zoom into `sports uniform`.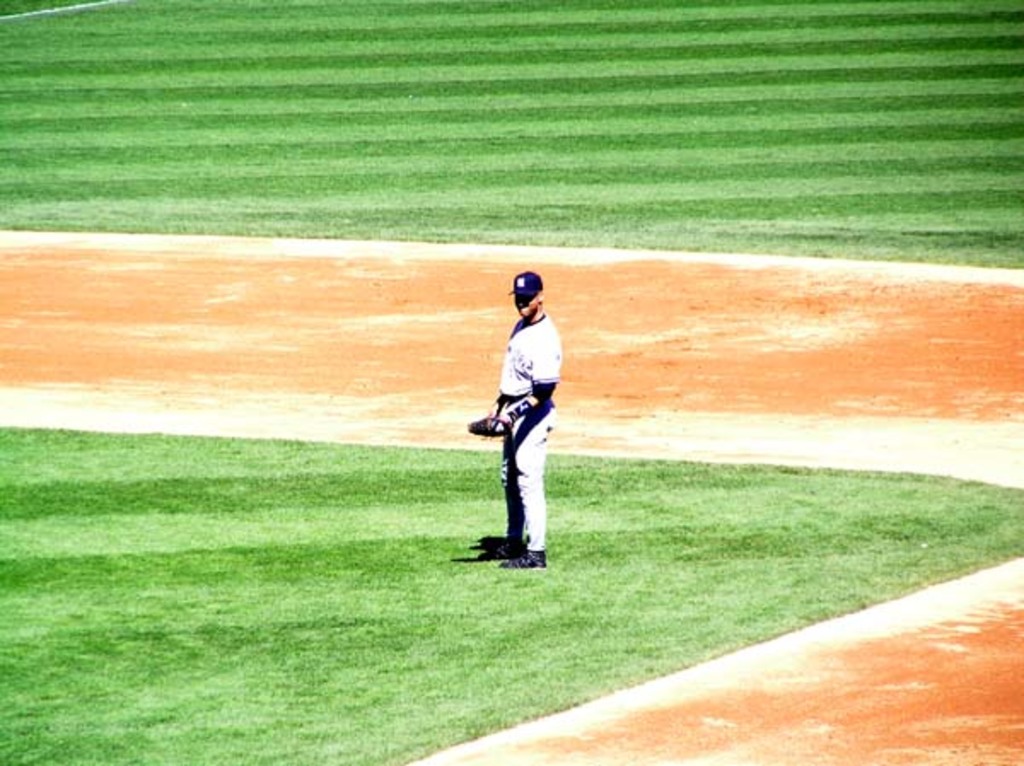
Zoom target: [left=473, top=264, right=558, bottom=566].
